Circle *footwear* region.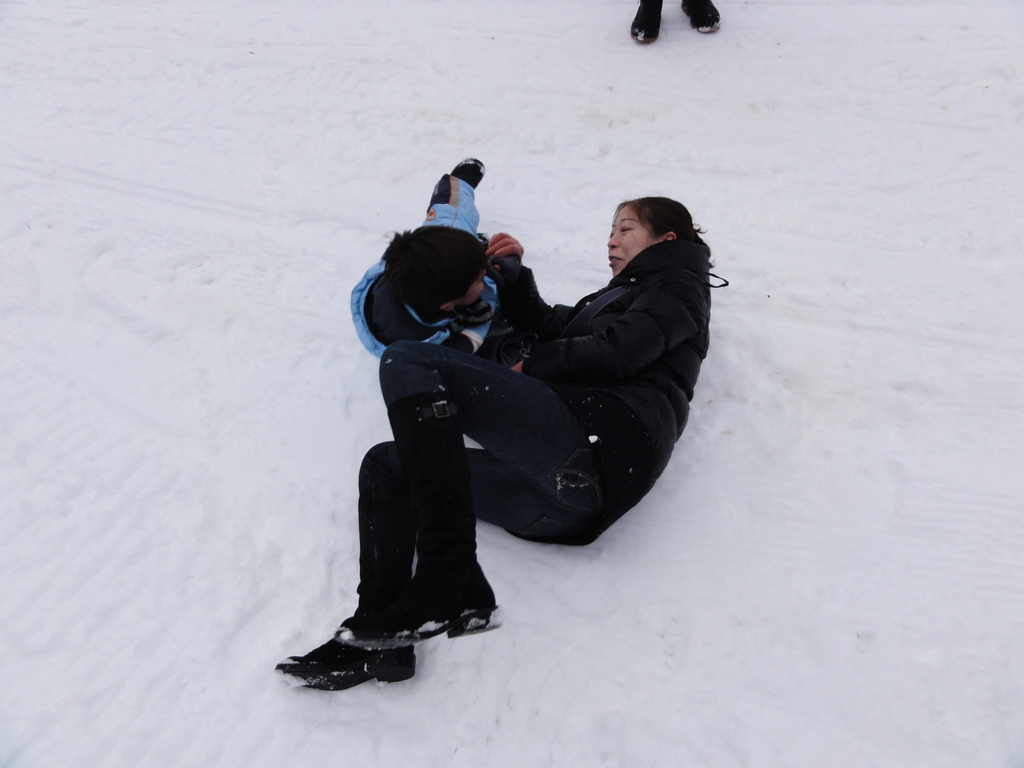
Region: 282:622:420:696.
